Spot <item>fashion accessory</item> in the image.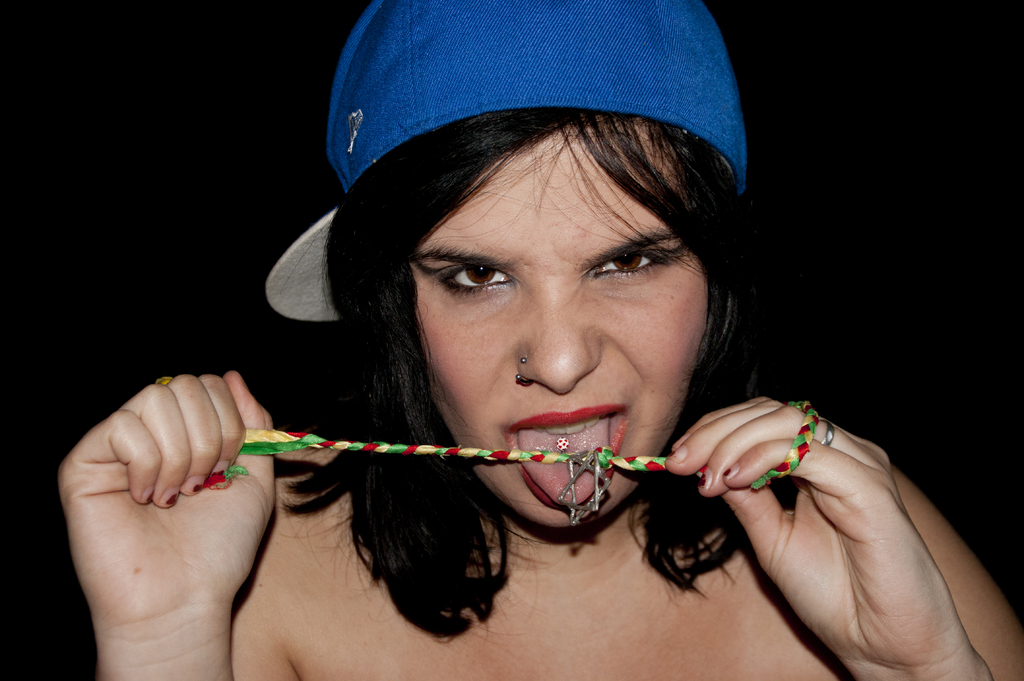
<item>fashion accessory</item> found at 516:357:531:385.
